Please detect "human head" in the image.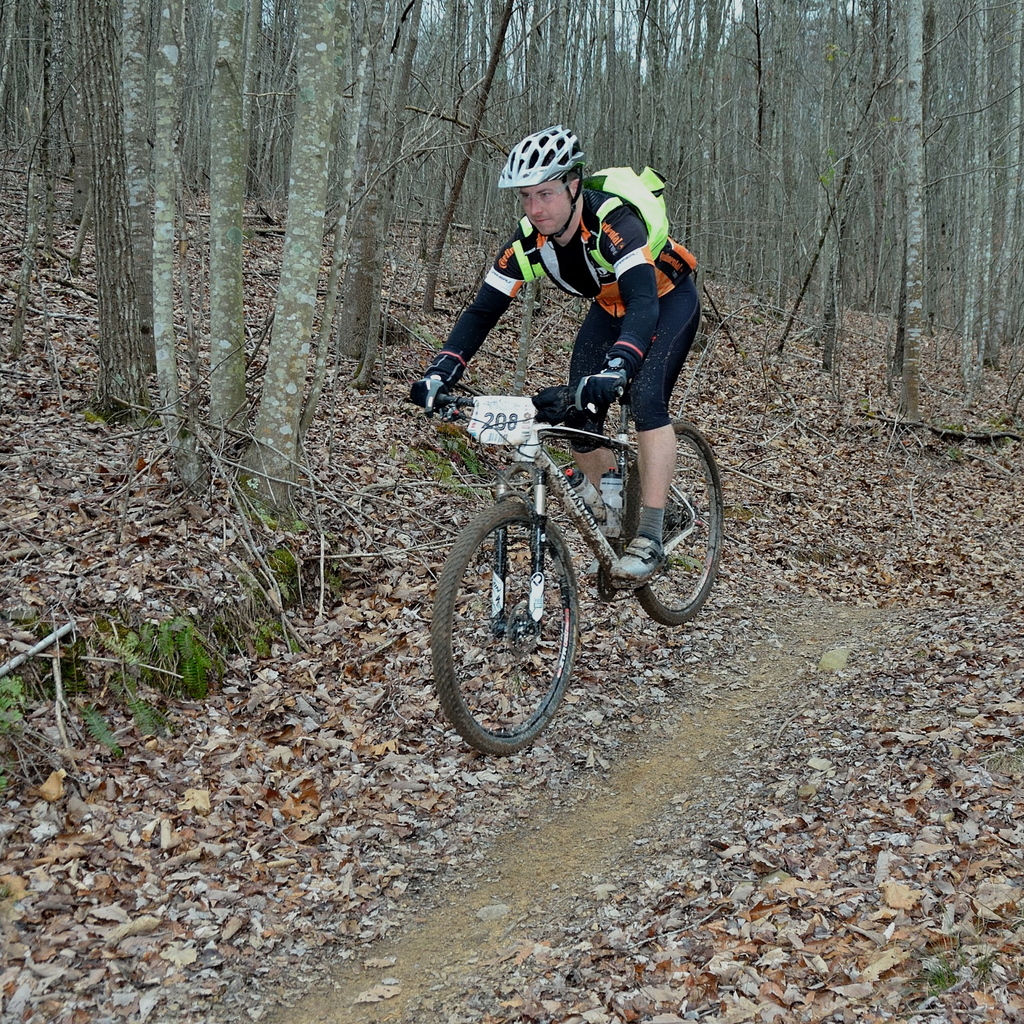
[left=518, top=129, right=582, bottom=236].
